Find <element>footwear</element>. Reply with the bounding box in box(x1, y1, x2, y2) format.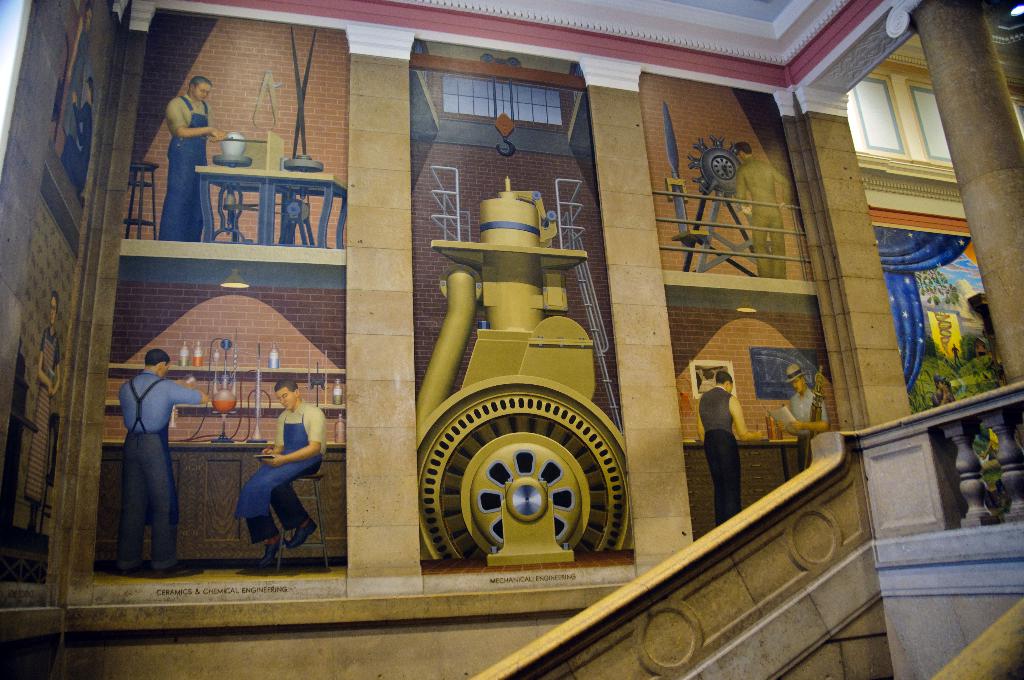
box(254, 542, 279, 568).
